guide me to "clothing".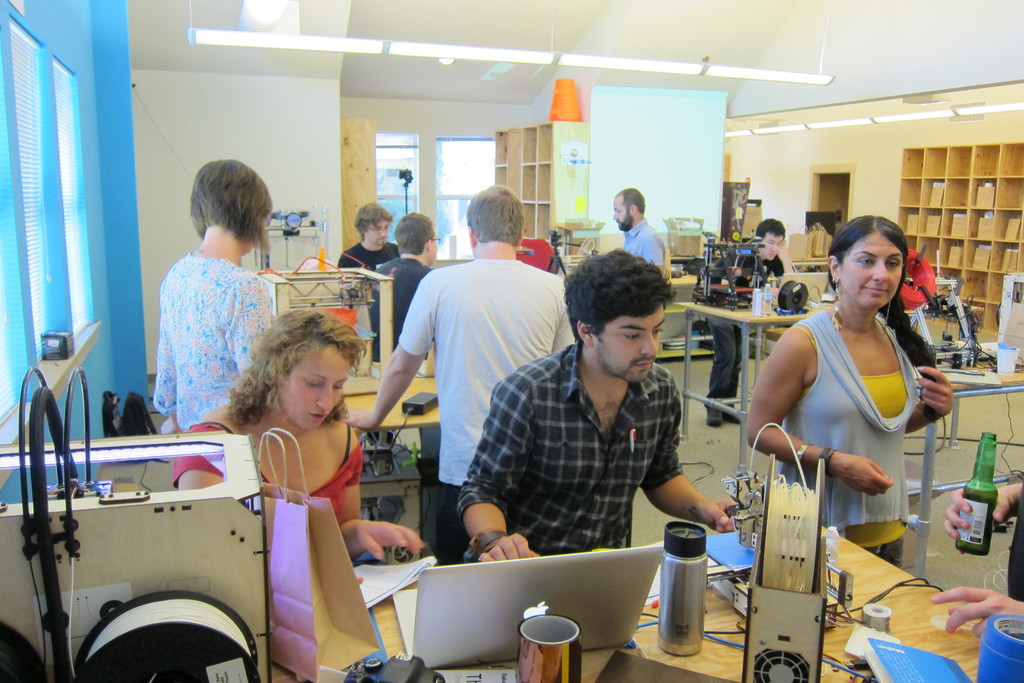
Guidance: (336, 242, 402, 345).
